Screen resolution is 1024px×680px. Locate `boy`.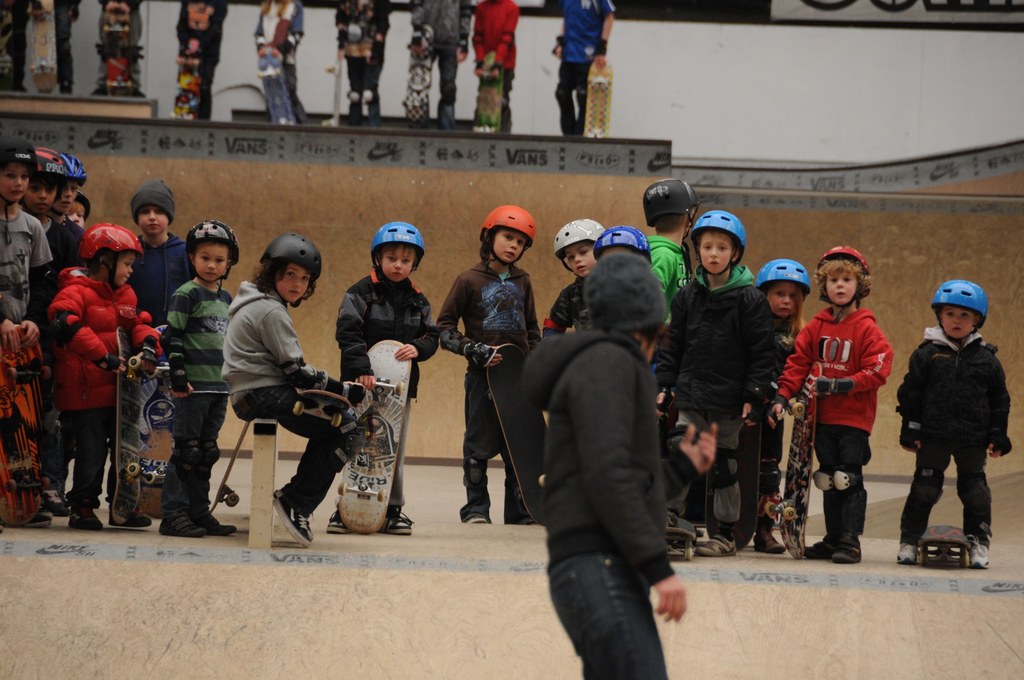
bbox(767, 242, 895, 564).
